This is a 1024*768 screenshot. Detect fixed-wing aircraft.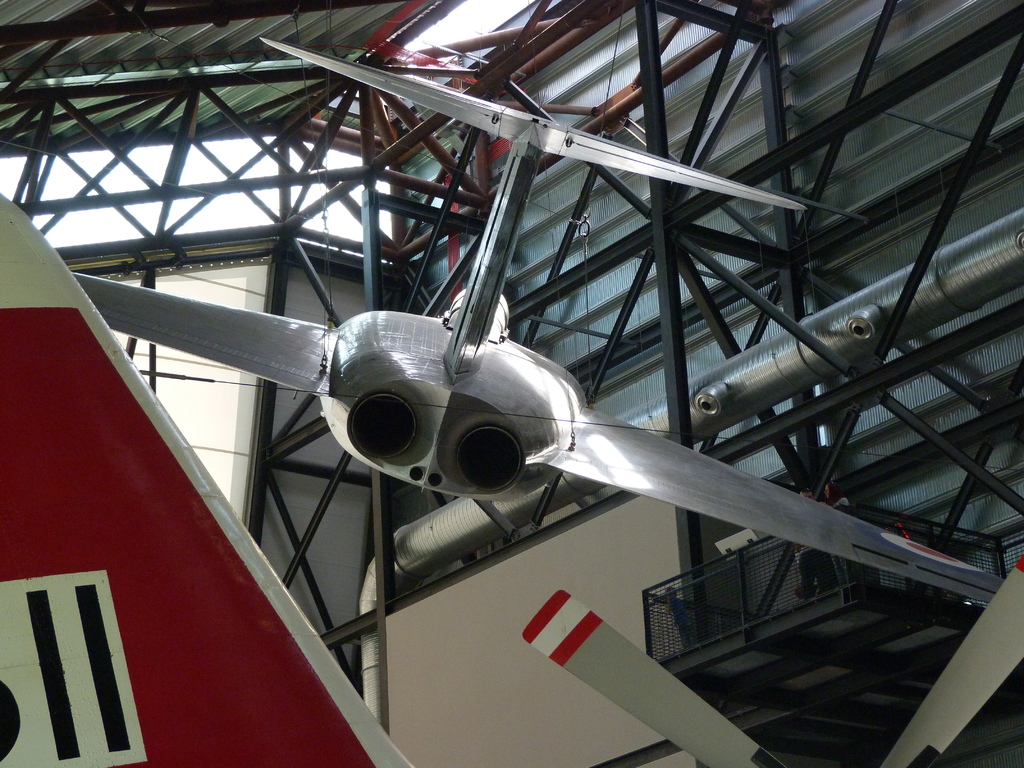
<region>76, 32, 1023, 607</region>.
